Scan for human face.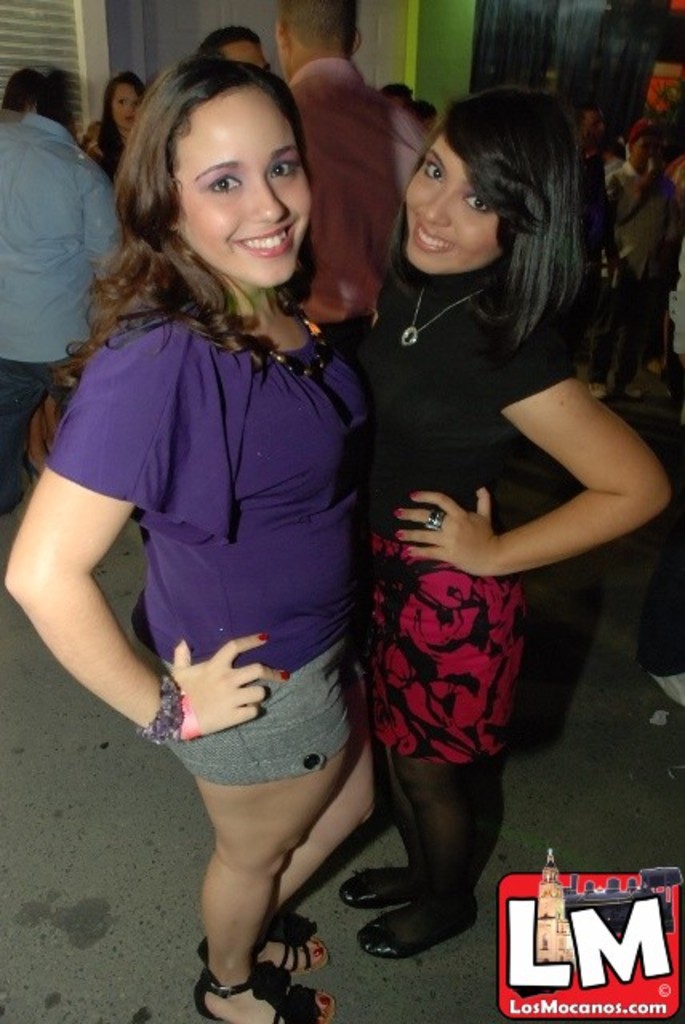
Scan result: left=224, top=40, right=264, bottom=72.
